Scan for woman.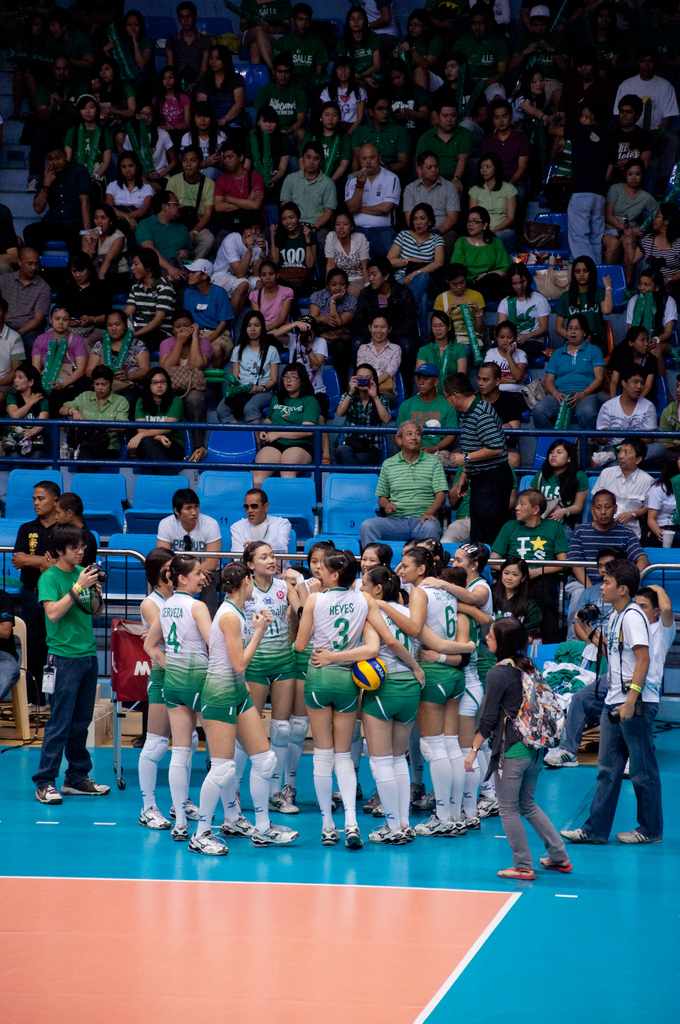
Scan result: pyautogui.locateOnScreen(640, 449, 679, 545).
